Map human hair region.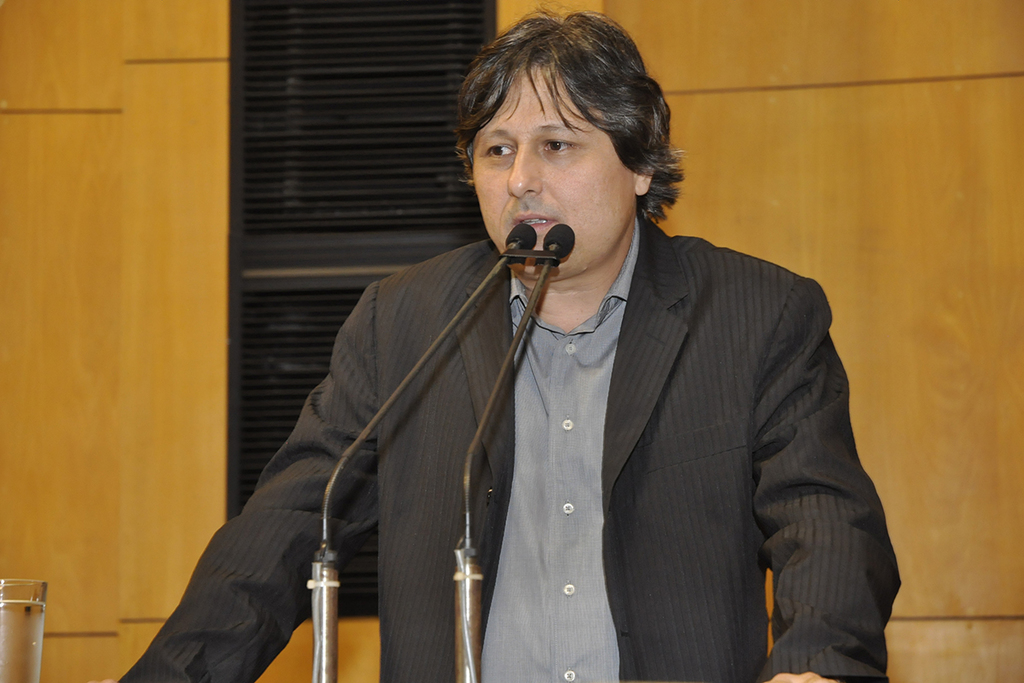
Mapped to box(442, 15, 692, 234).
